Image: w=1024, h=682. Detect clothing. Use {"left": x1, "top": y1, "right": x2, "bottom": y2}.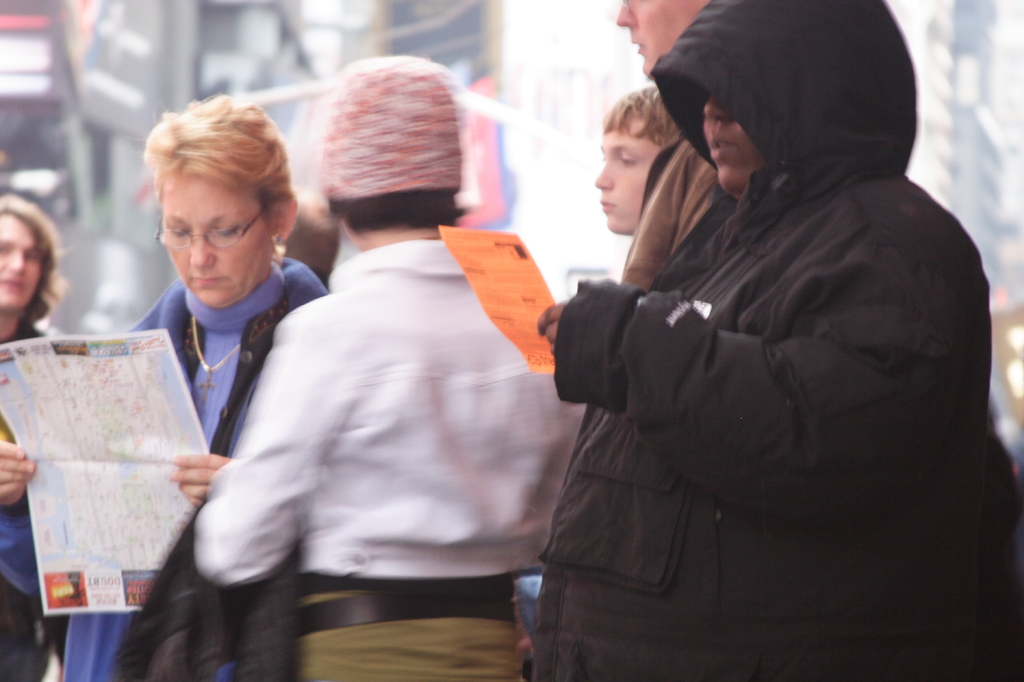
{"left": 183, "top": 146, "right": 575, "bottom": 669}.
